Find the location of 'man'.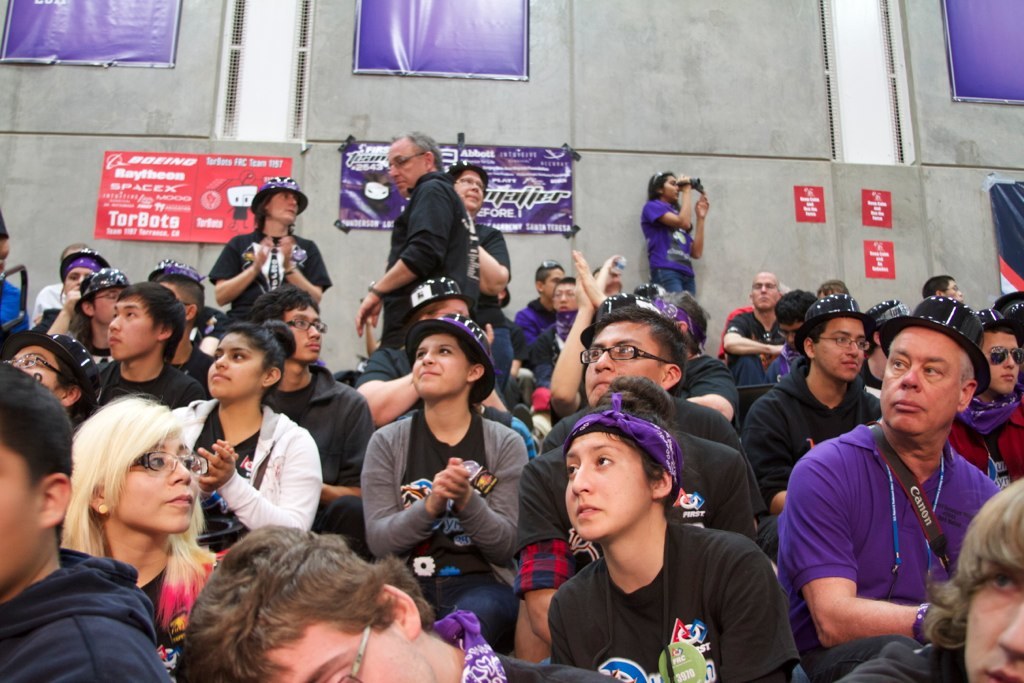
Location: 942 300 1022 493.
